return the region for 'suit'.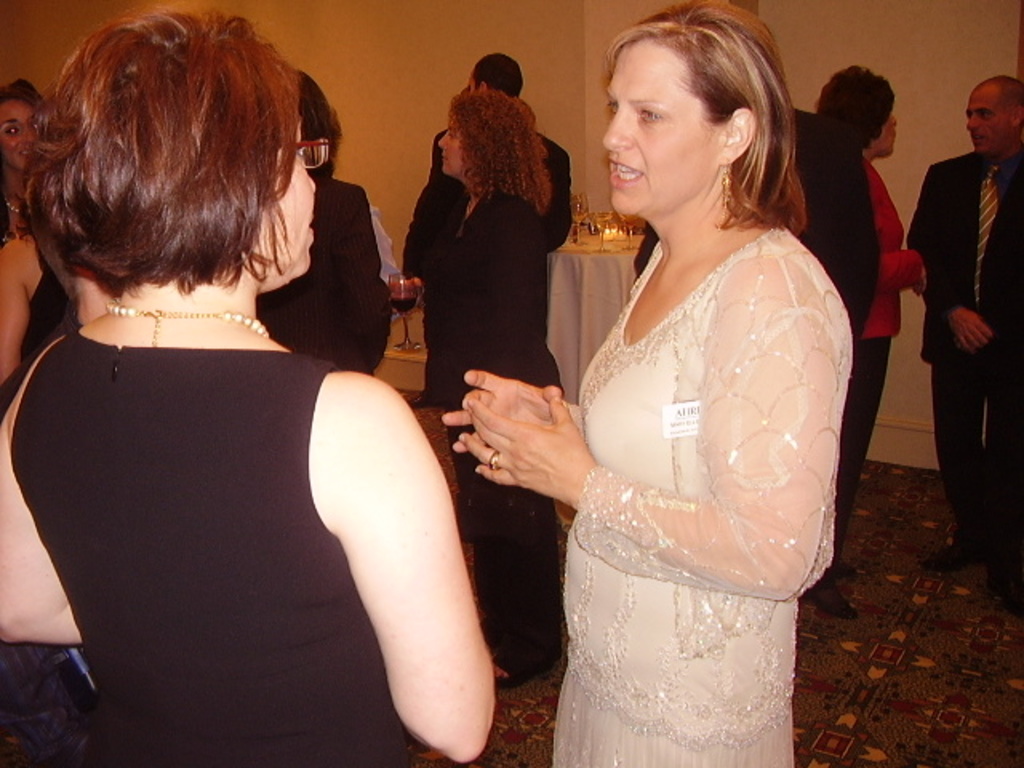
{"x1": 906, "y1": 147, "x2": 1022, "y2": 552}.
